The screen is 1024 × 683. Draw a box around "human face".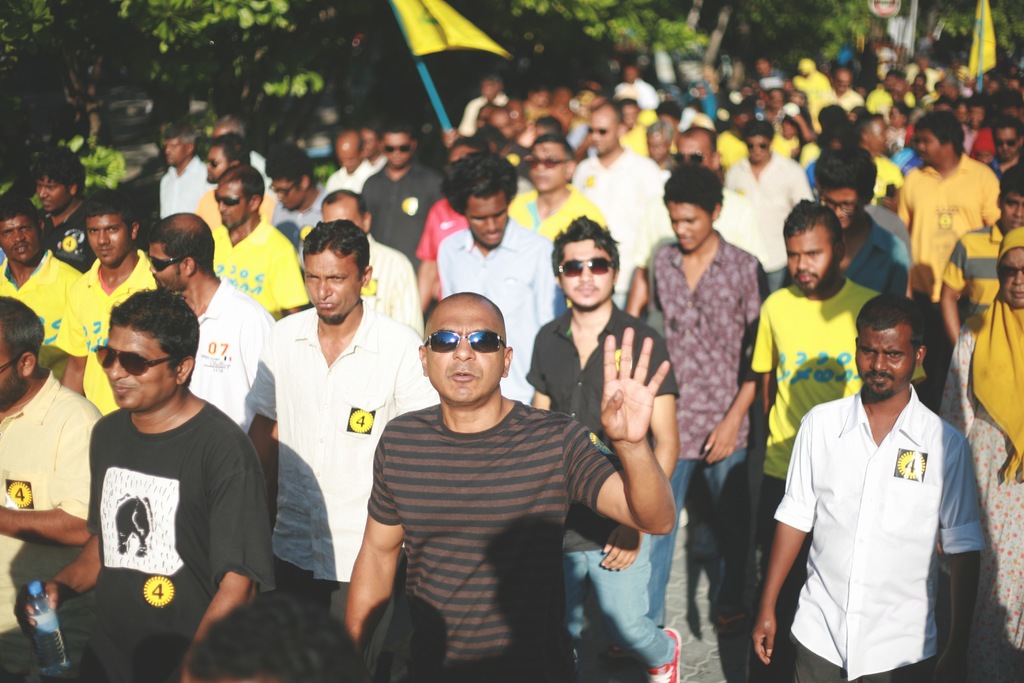
pyautogui.locateOnScreen(585, 112, 616, 151).
